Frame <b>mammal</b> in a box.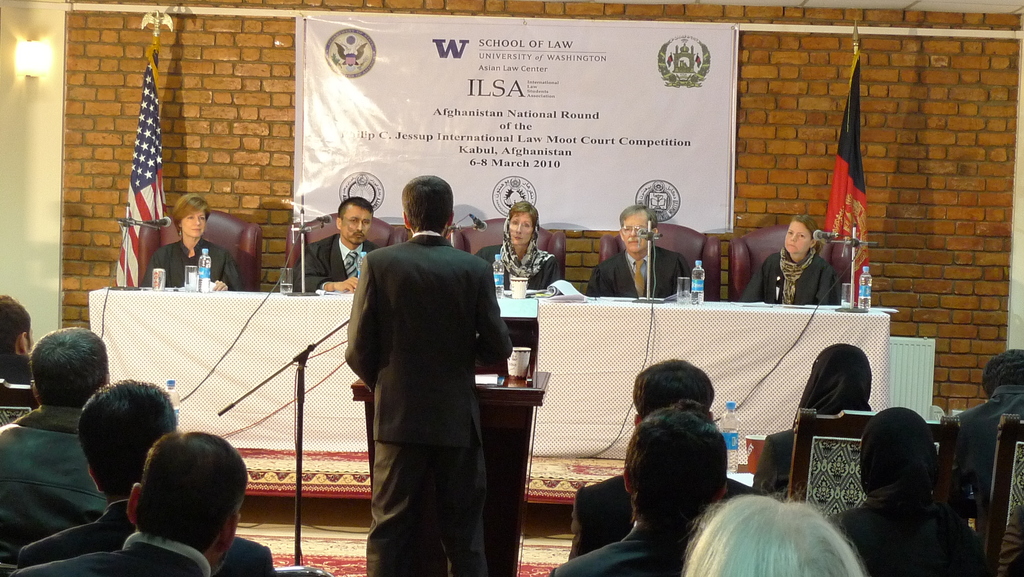
(left=671, top=488, right=867, bottom=576).
